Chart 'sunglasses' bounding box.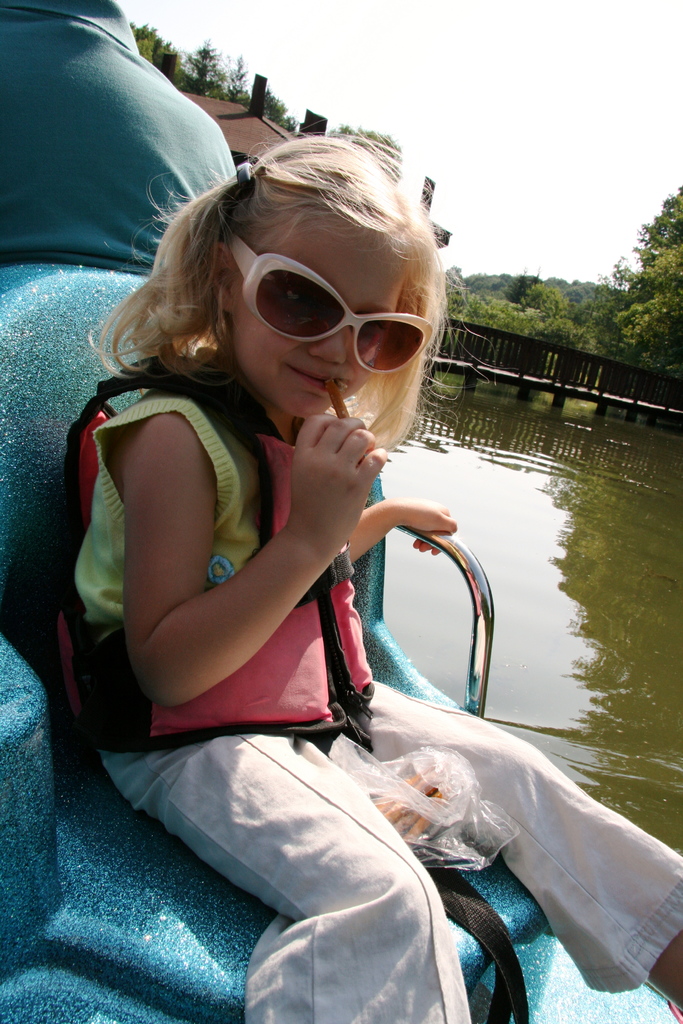
Charted: {"left": 225, "top": 237, "right": 432, "bottom": 374}.
